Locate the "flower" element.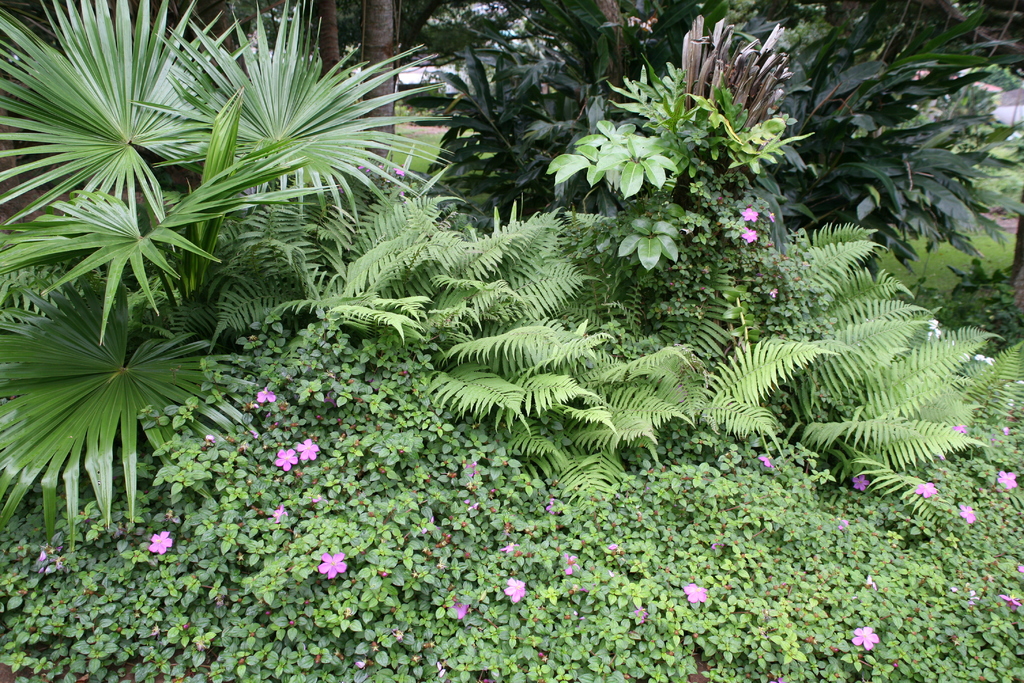
Element bbox: rect(959, 503, 982, 525).
